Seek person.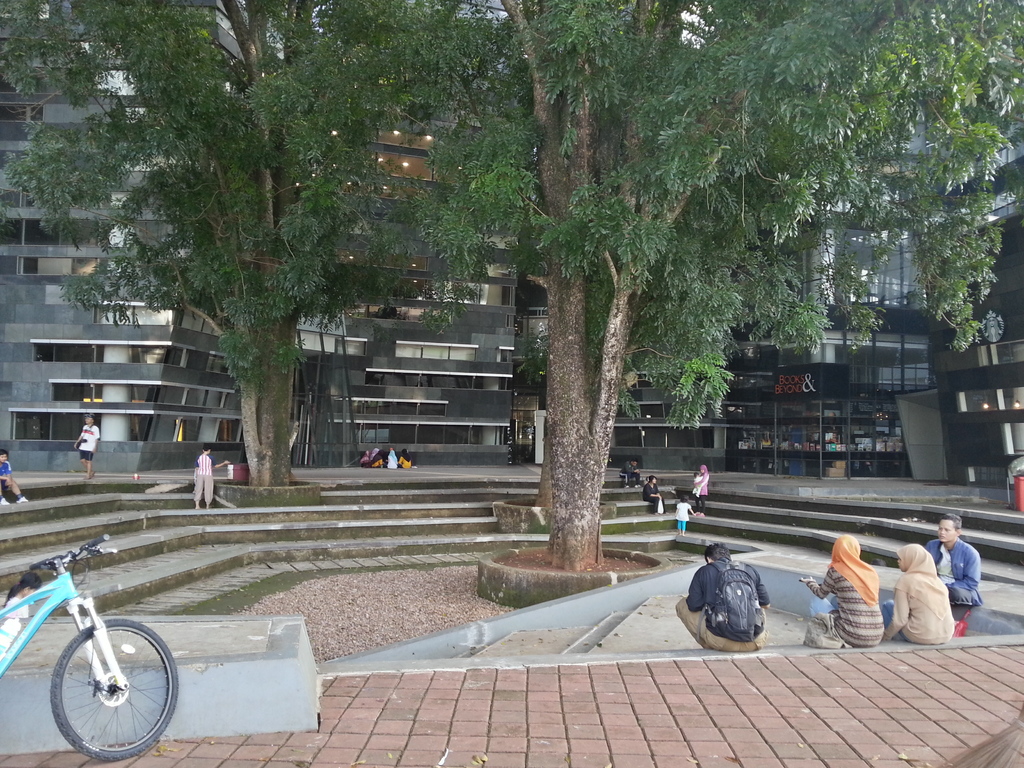
left=695, top=467, right=708, bottom=520.
